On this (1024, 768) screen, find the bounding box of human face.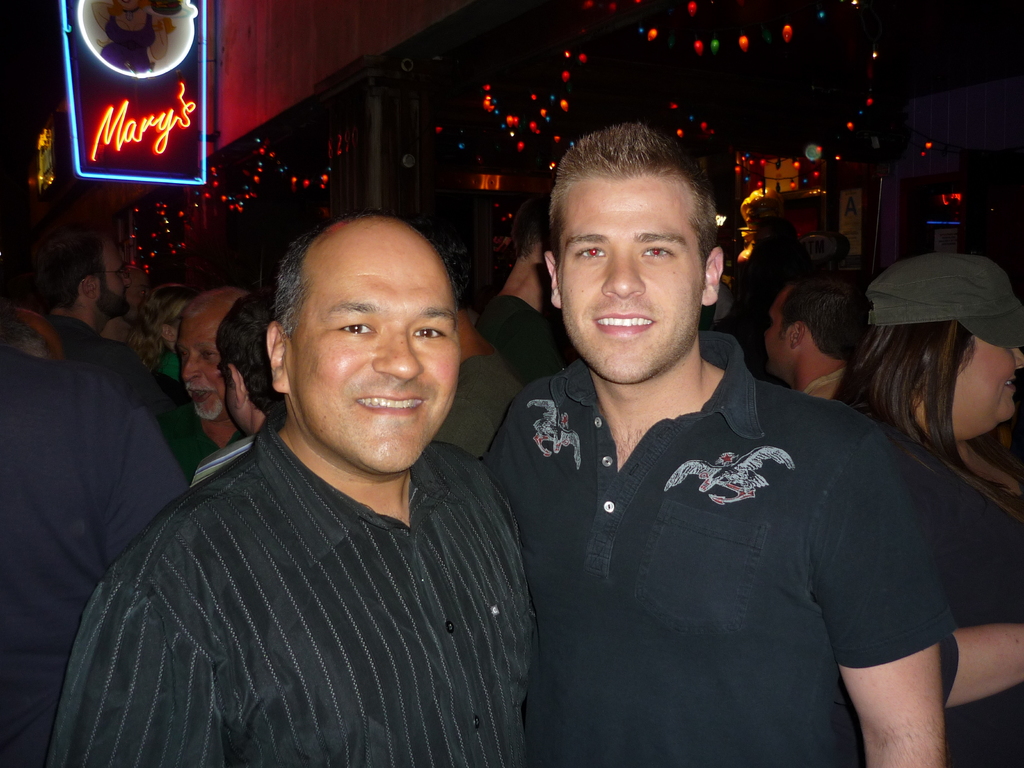
Bounding box: [left=950, top=337, right=1023, bottom=430].
